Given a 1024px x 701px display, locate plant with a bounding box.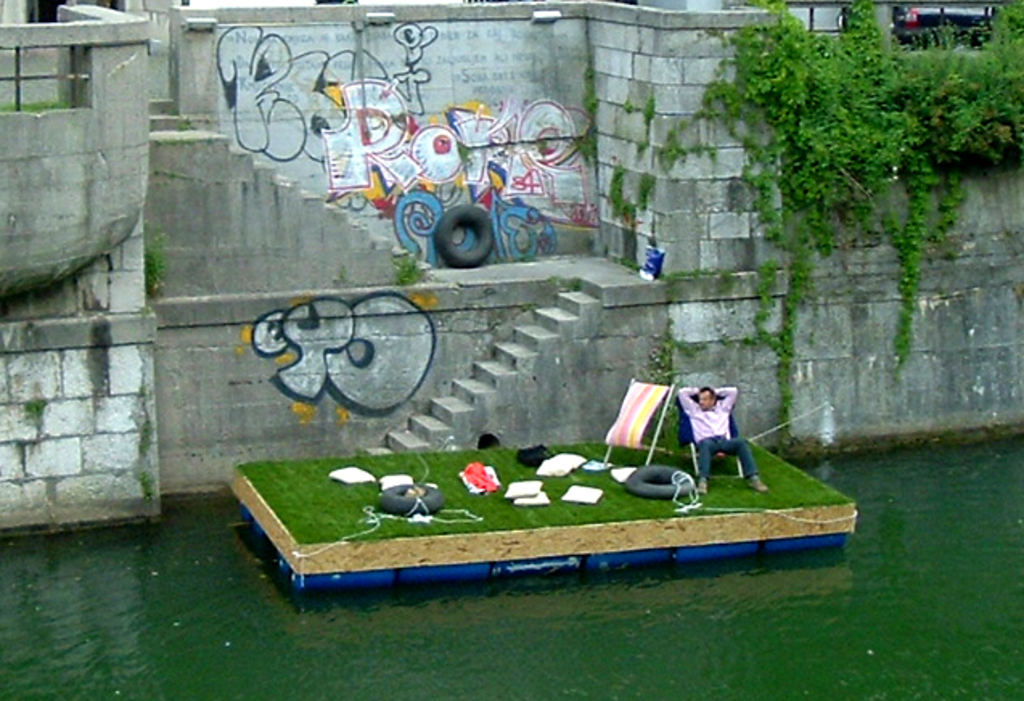
Located: {"x1": 712, "y1": 27, "x2": 1005, "y2": 432}.
